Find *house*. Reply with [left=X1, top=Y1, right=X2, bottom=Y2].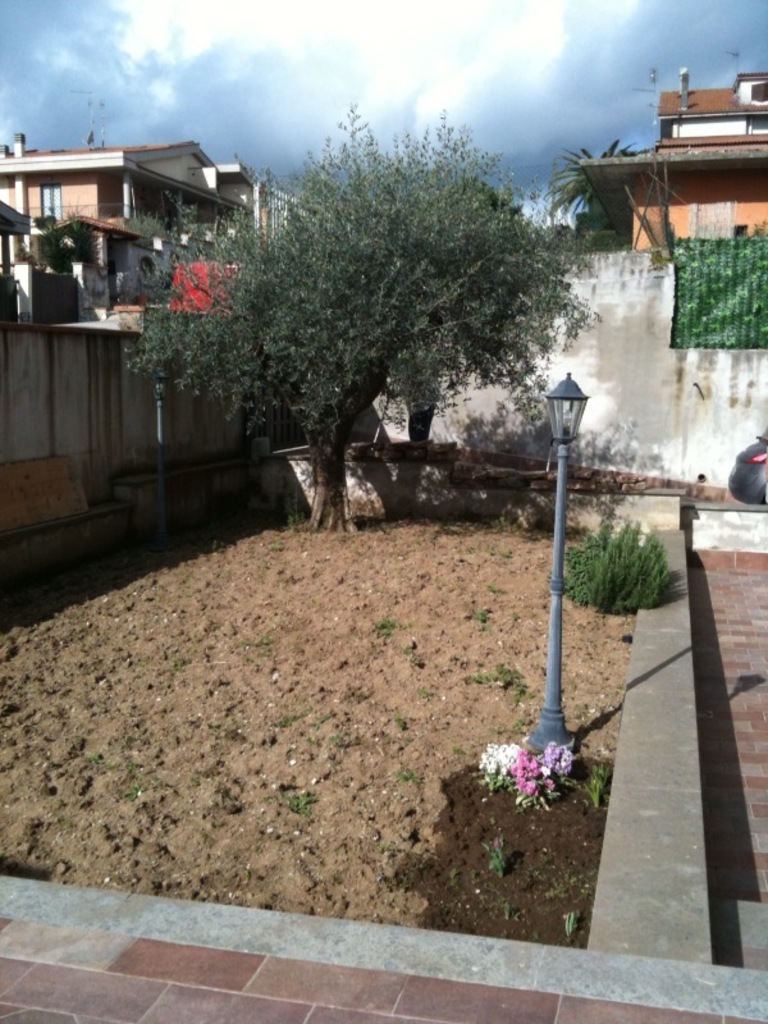
[left=577, top=64, right=767, bottom=252].
